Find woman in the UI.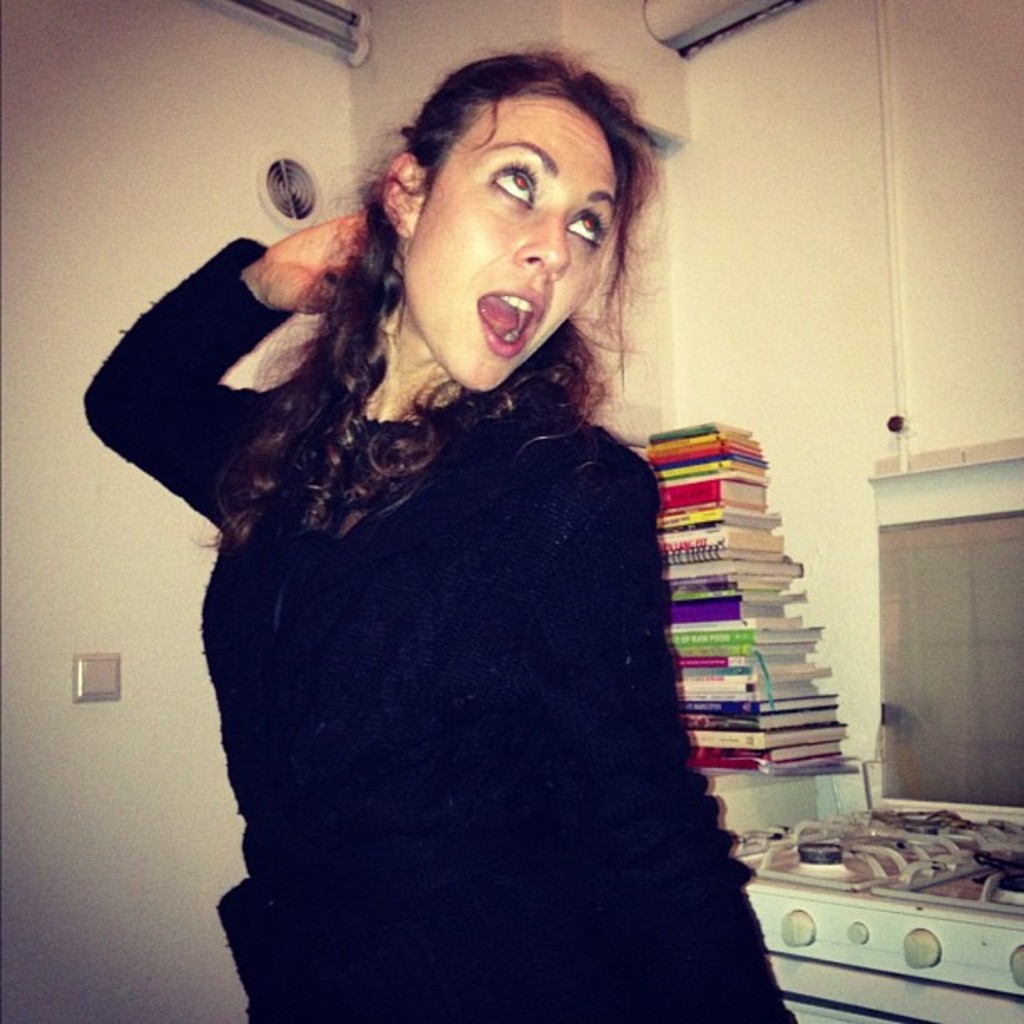
UI element at 110 69 808 1016.
